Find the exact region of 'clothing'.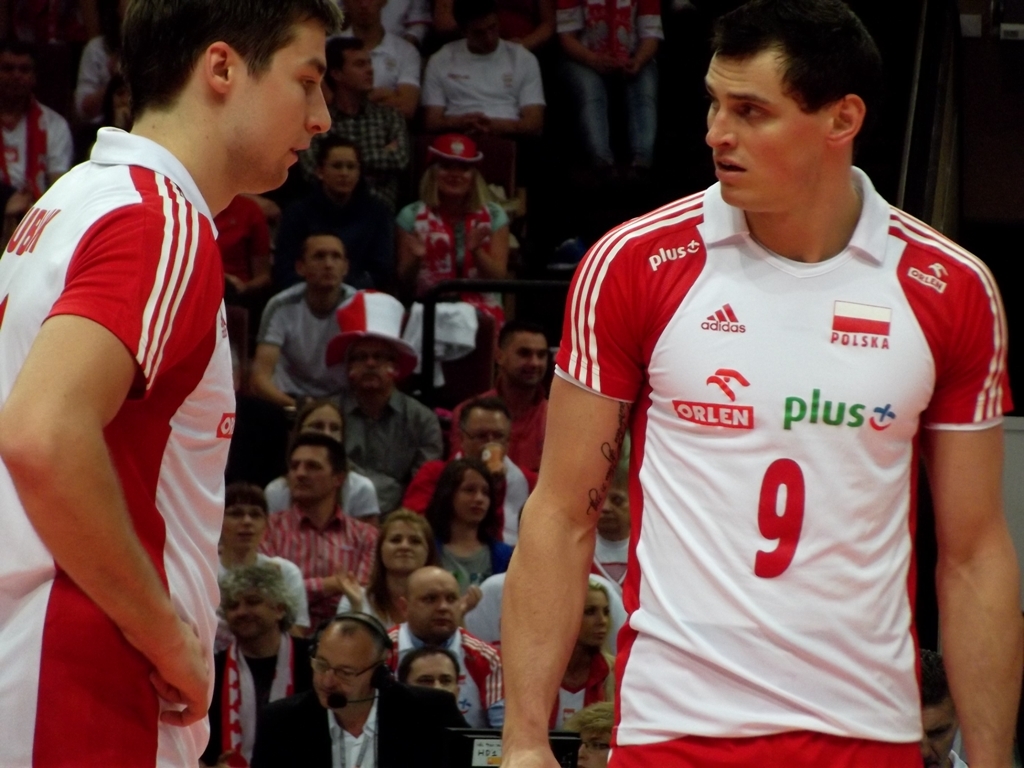
Exact region: rect(554, 653, 620, 737).
